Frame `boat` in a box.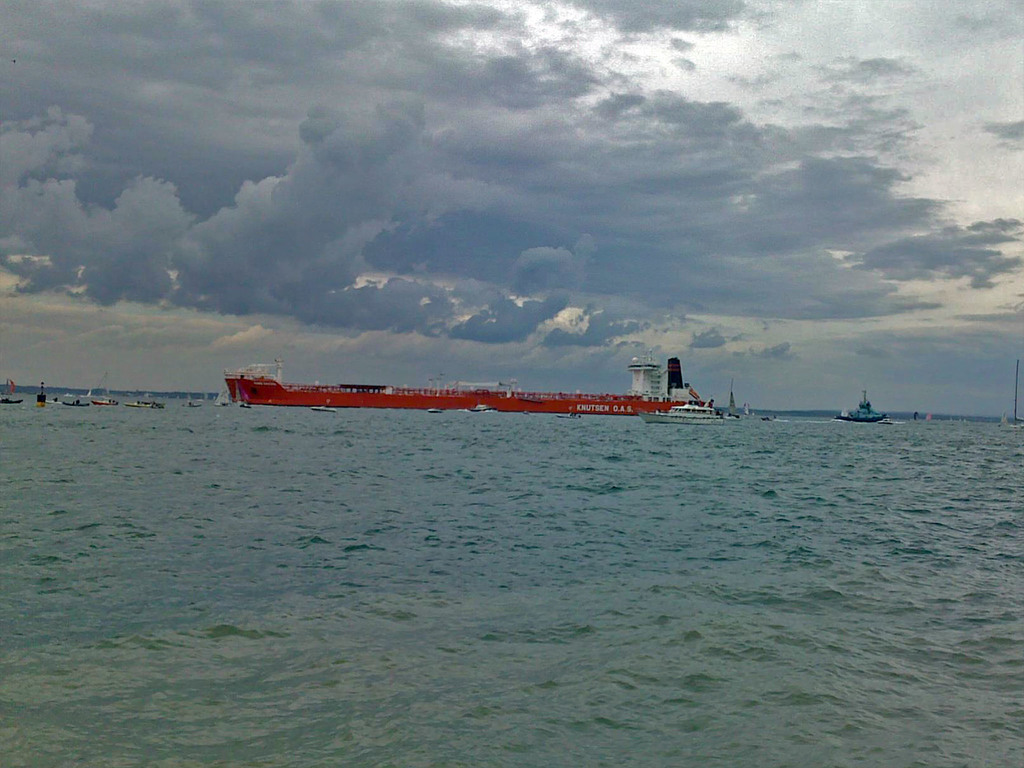
x1=827, y1=383, x2=920, y2=452.
